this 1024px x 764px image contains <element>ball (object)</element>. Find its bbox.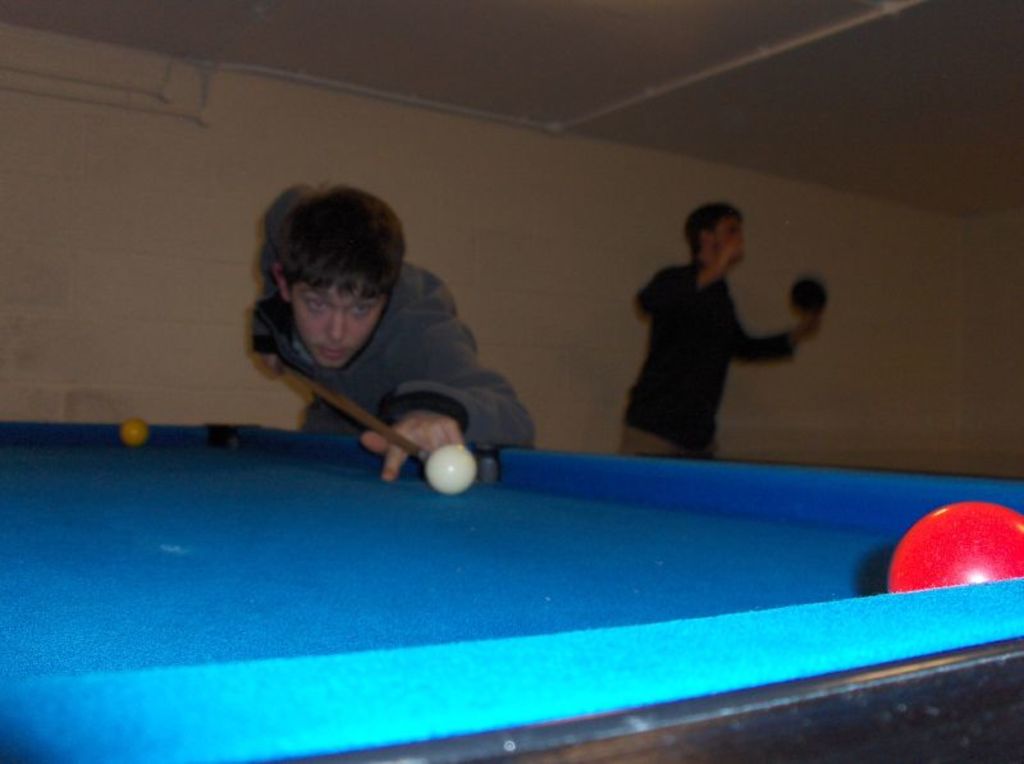
locate(424, 440, 476, 495).
